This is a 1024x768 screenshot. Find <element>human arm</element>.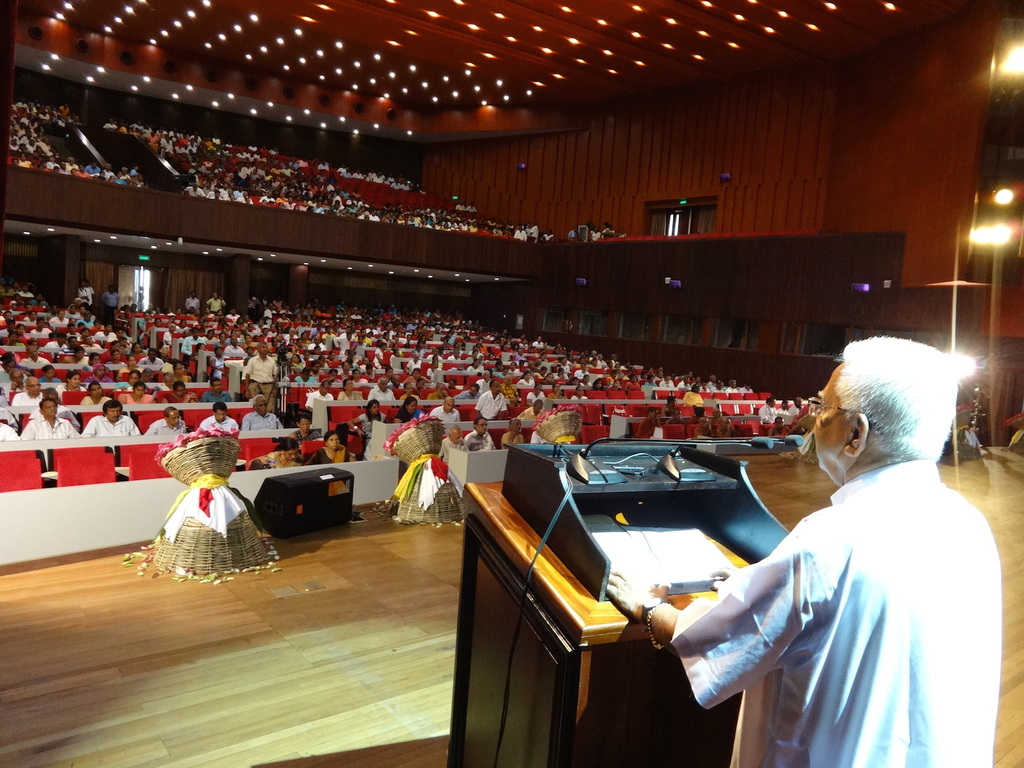
Bounding box: <region>213, 358, 224, 369</region>.
